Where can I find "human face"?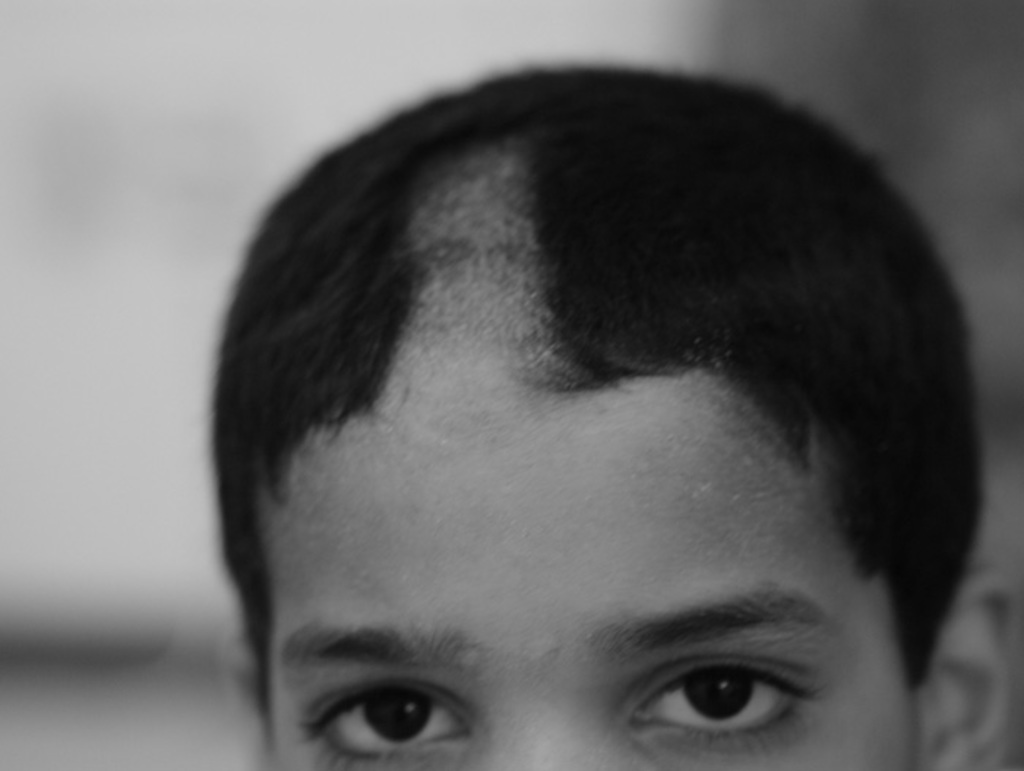
You can find it at (left=265, top=401, right=914, bottom=770).
